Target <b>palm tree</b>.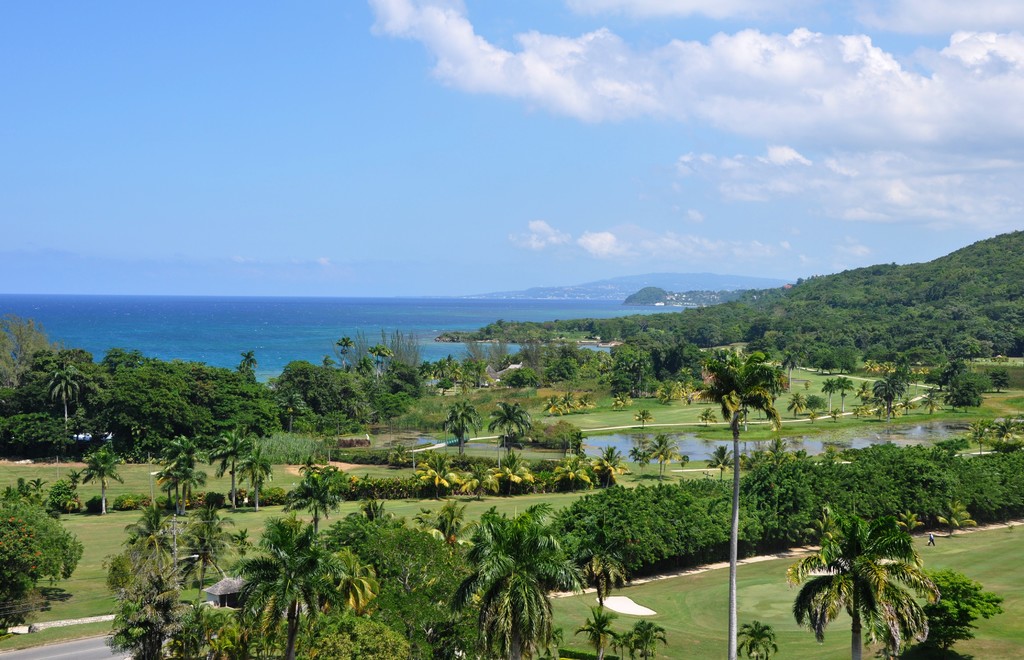
Target region: locate(256, 520, 366, 647).
